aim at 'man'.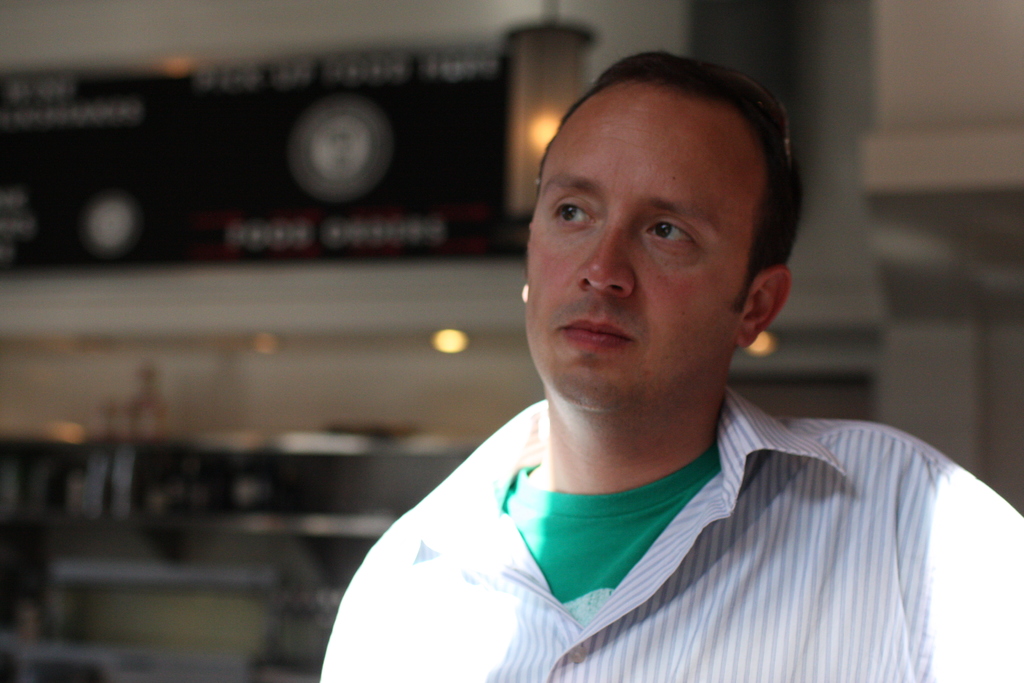
Aimed at x1=317, y1=45, x2=1023, y2=682.
